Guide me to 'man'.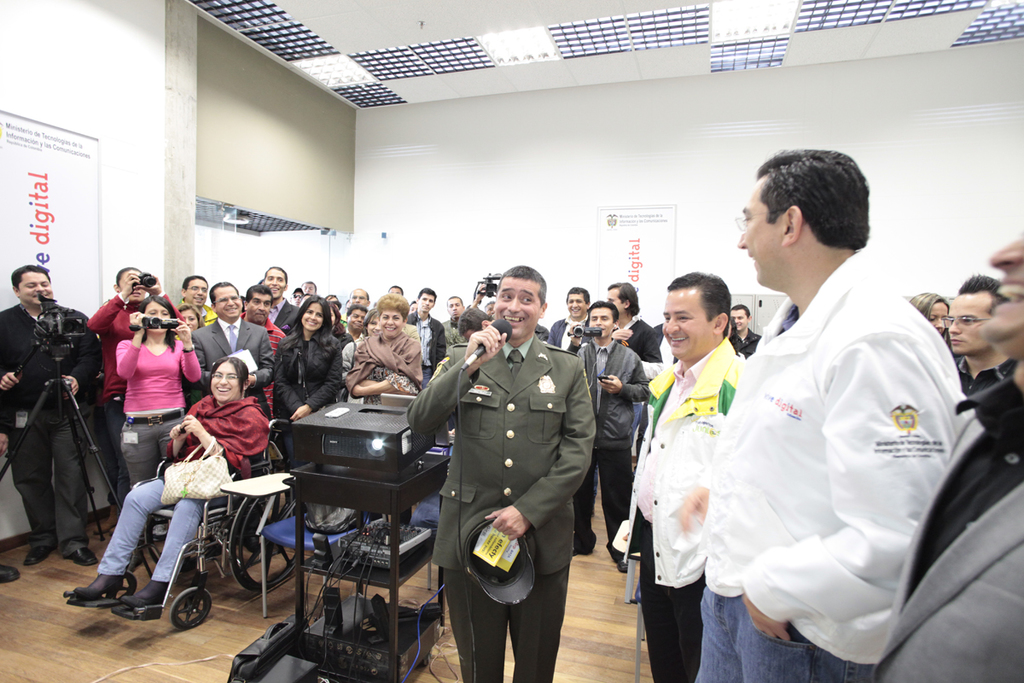
Guidance: l=434, t=296, r=463, b=345.
